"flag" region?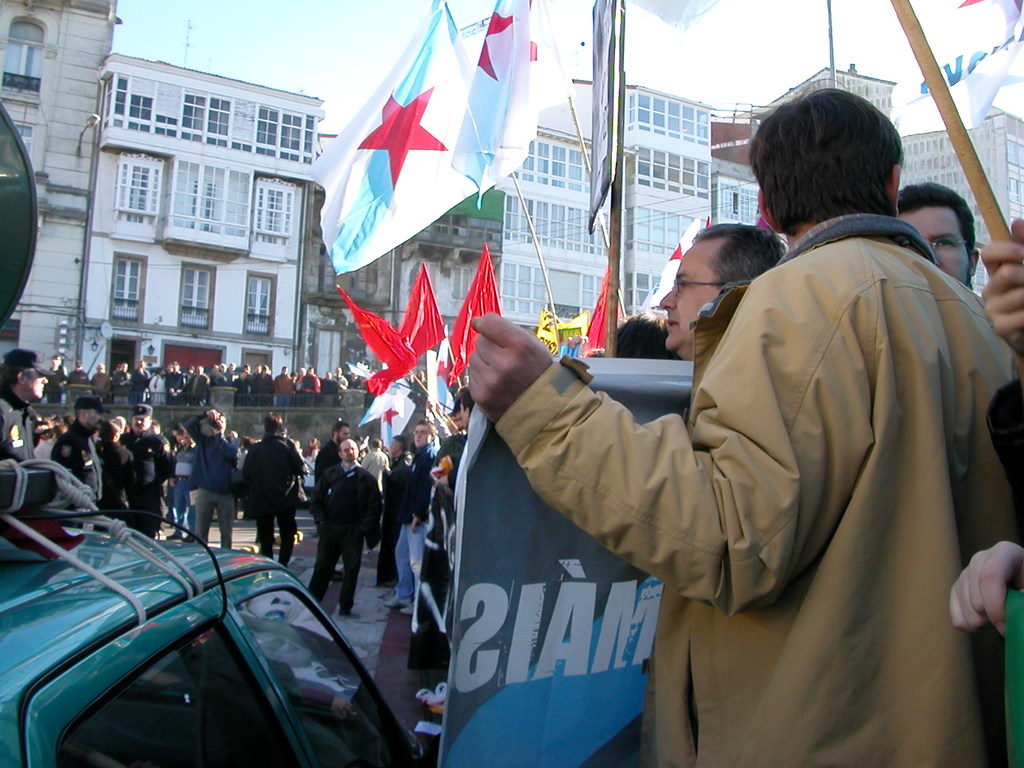
locate(578, 270, 628, 356)
